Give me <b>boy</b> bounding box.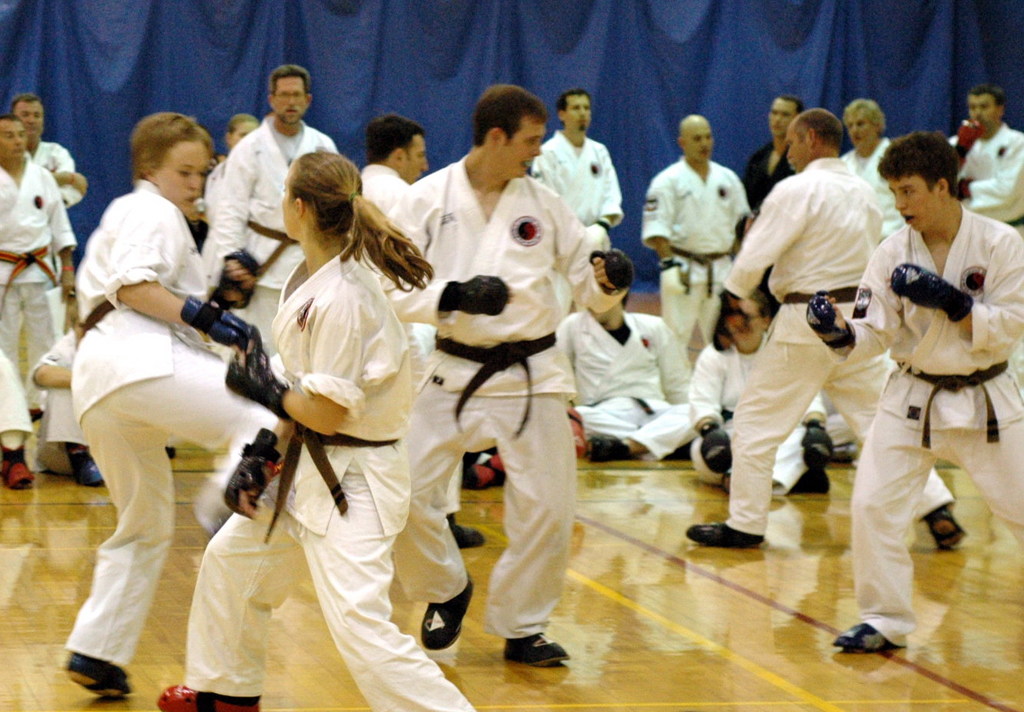
(x1=803, y1=129, x2=1022, y2=660).
